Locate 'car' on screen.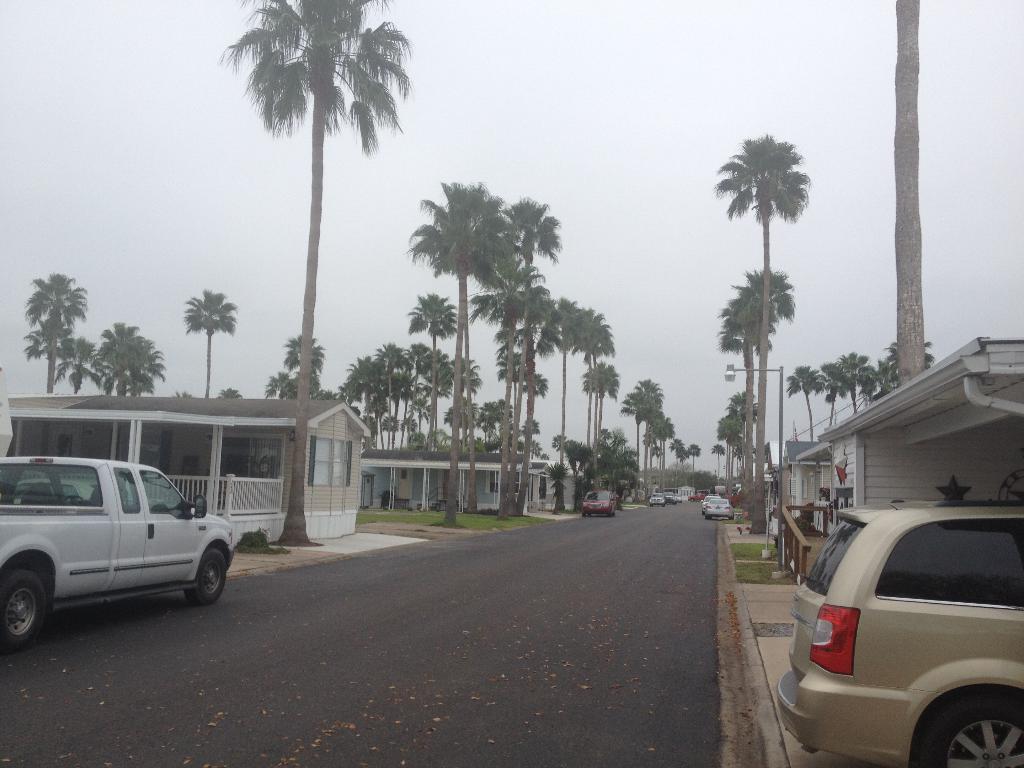
On screen at [x1=707, y1=499, x2=735, y2=520].
